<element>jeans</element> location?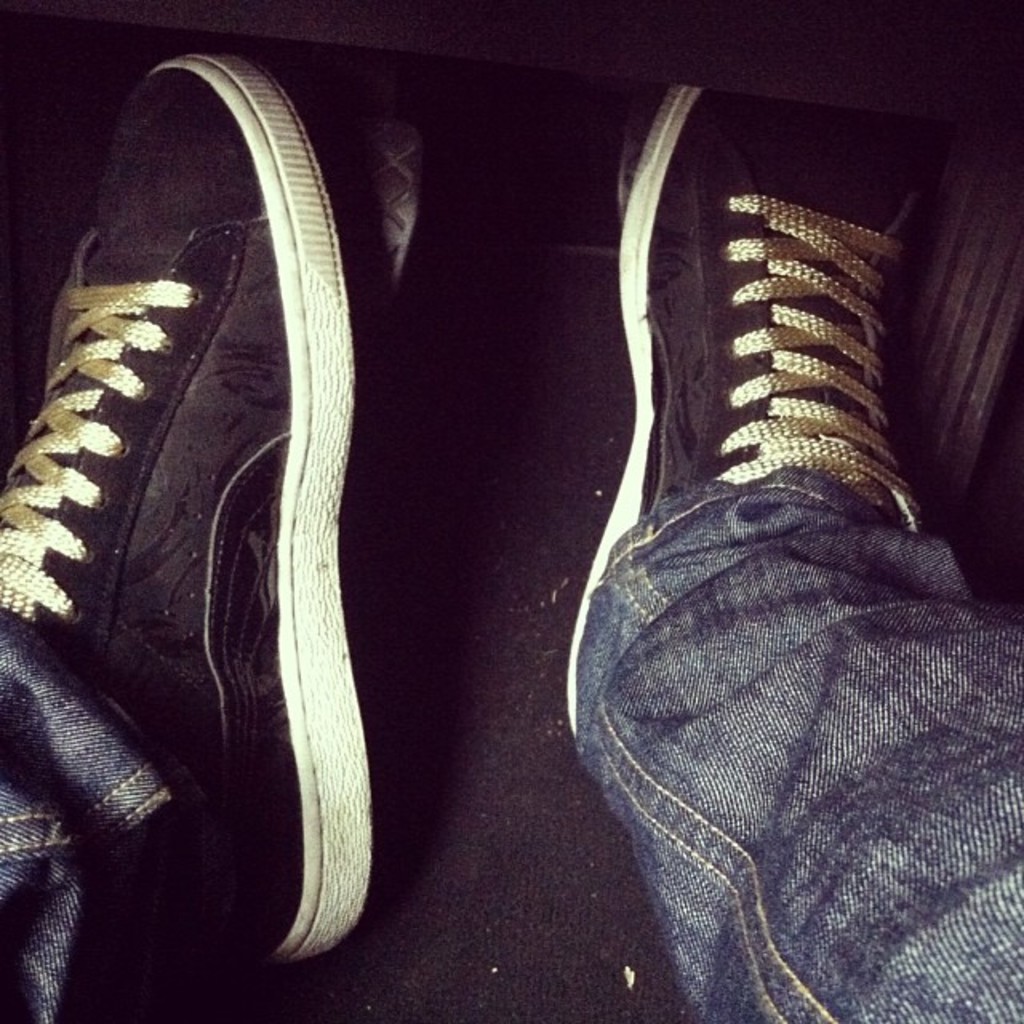
left=557, top=474, right=1022, bottom=1022
